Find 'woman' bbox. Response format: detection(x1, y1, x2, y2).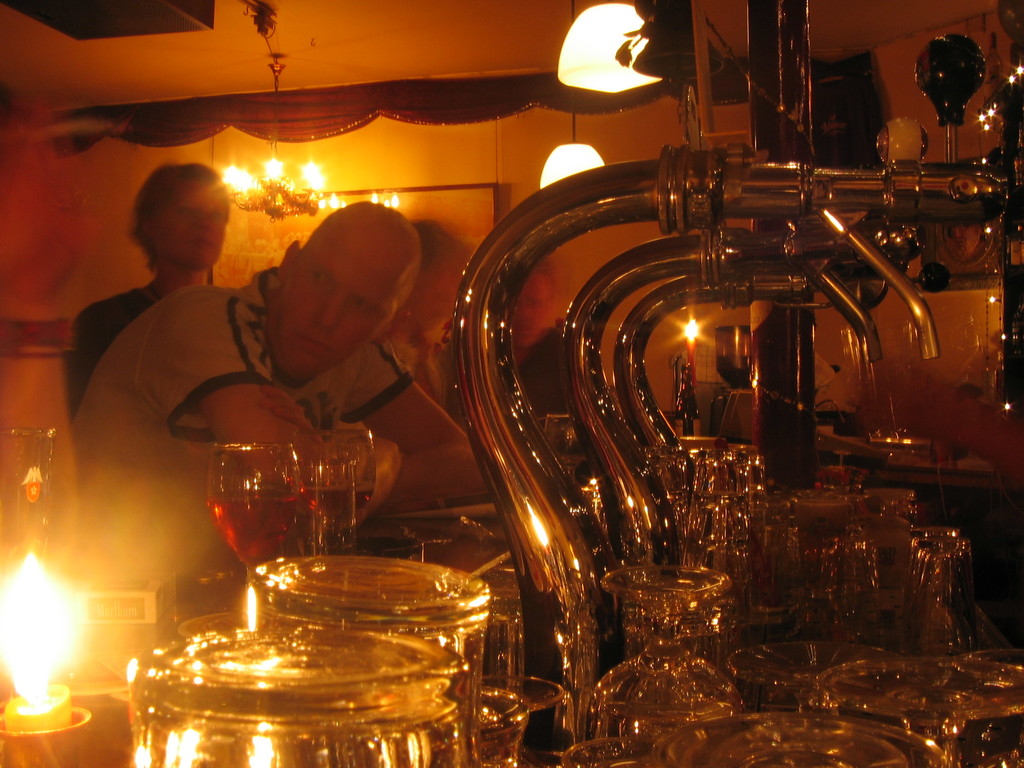
detection(67, 162, 232, 417).
